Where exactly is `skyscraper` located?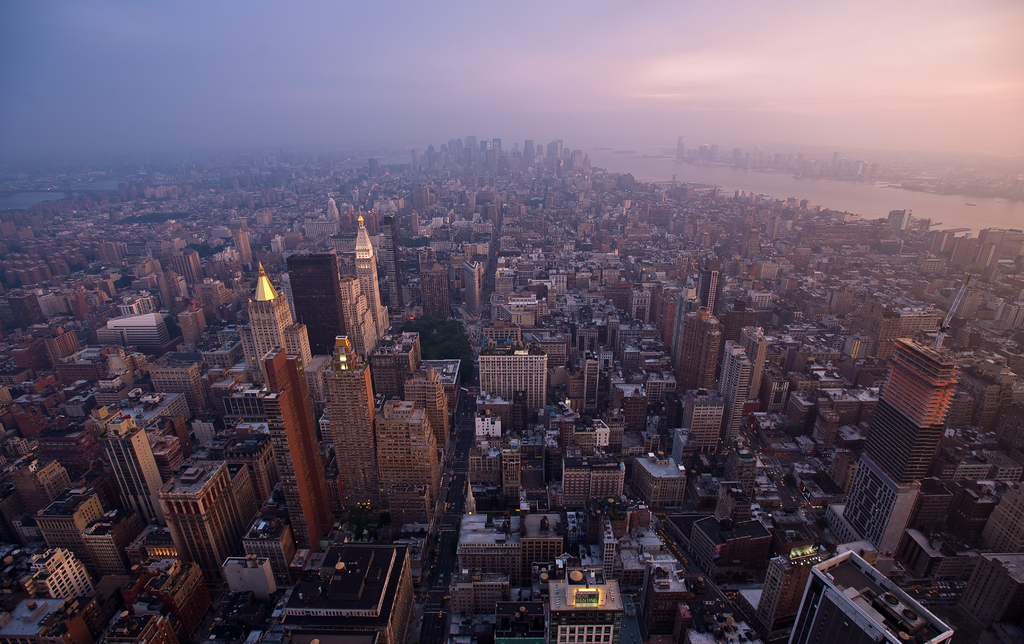
Its bounding box is bbox=(462, 259, 479, 319).
